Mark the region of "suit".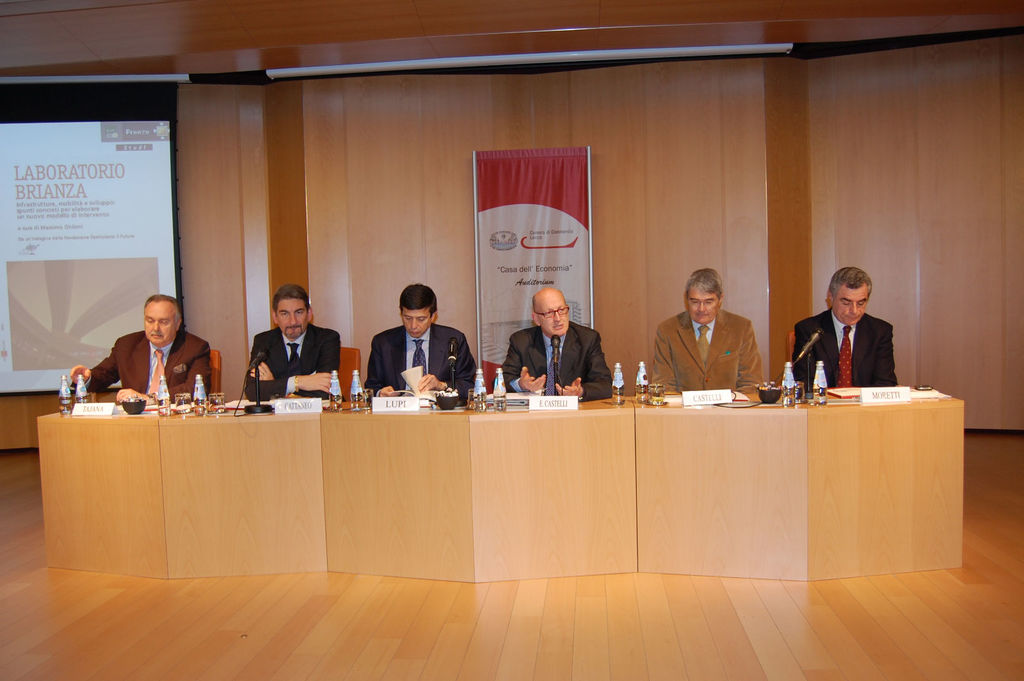
Region: [left=241, top=321, right=339, bottom=403].
